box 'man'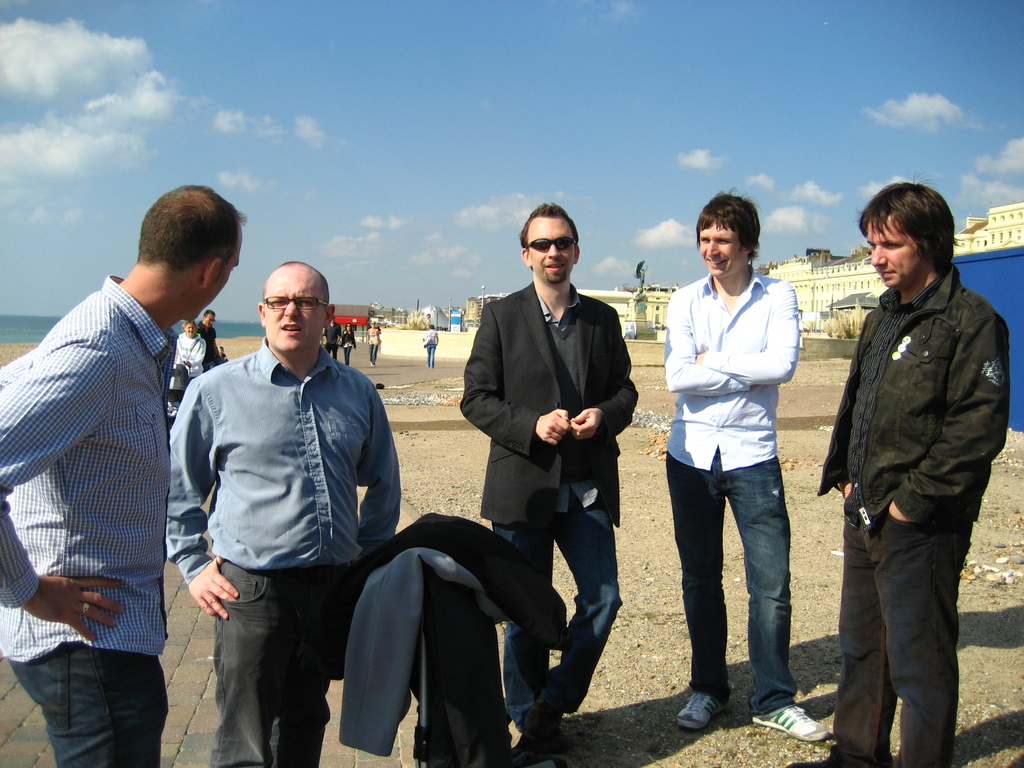
462, 200, 641, 767
